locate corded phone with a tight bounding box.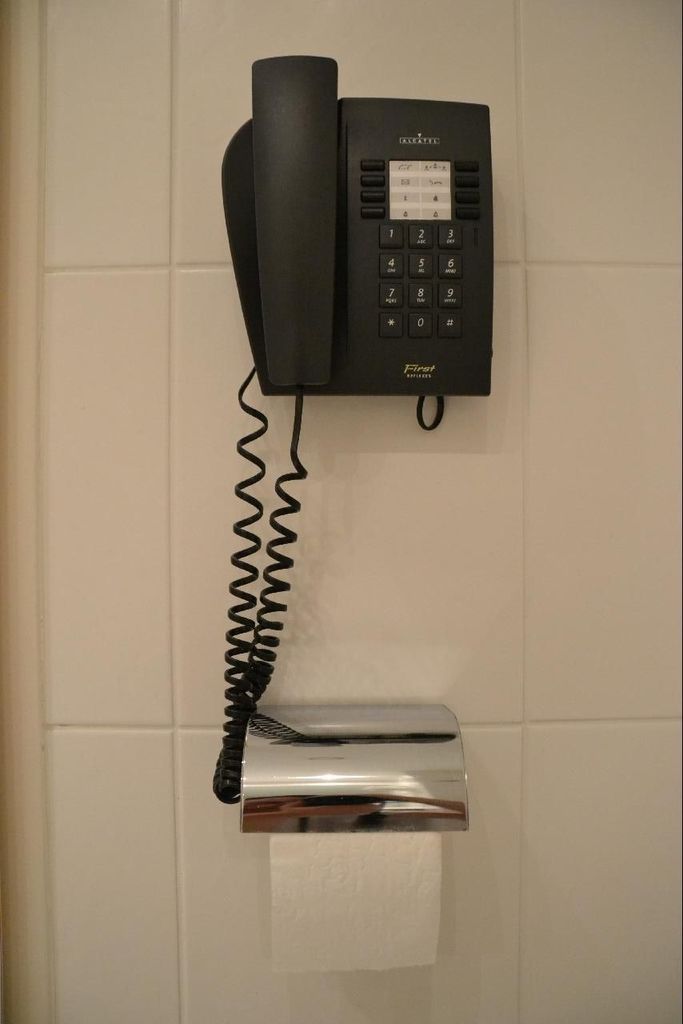
pyautogui.locateOnScreen(207, 54, 497, 802).
